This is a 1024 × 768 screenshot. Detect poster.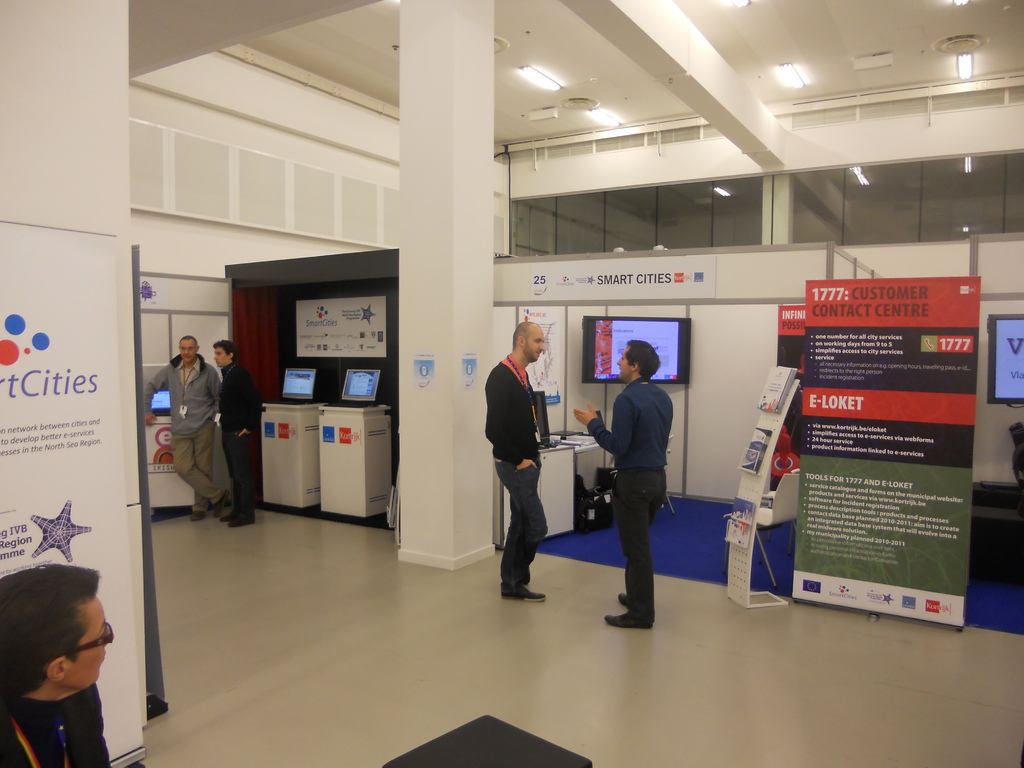
rect(0, 229, 142, 764).
